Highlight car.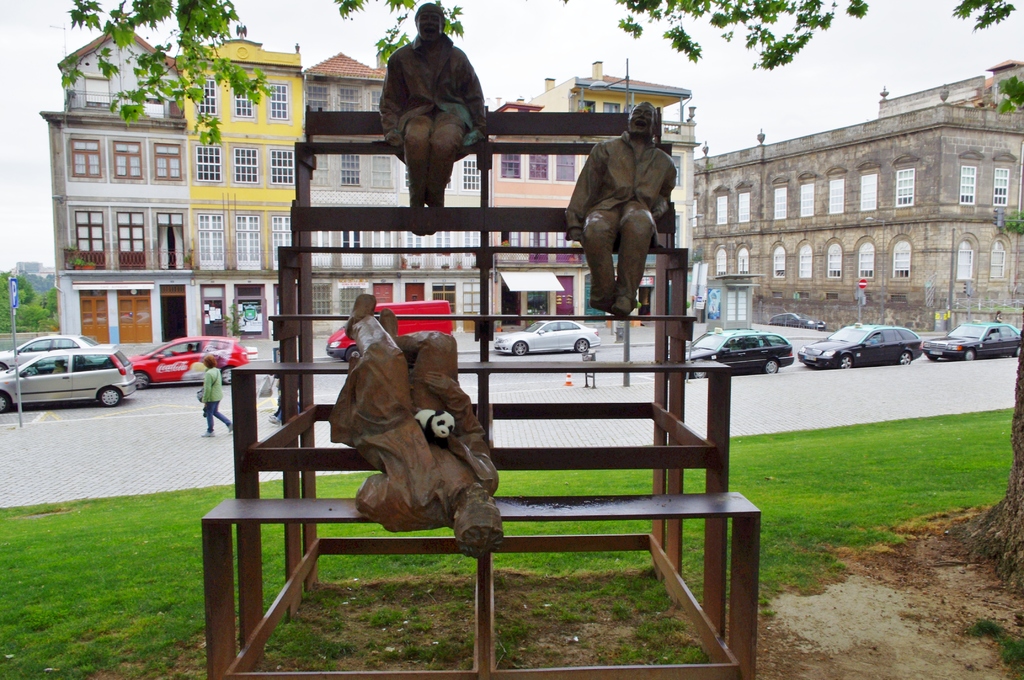
Highlighted region: bbox(0, 345, 133, 416).
